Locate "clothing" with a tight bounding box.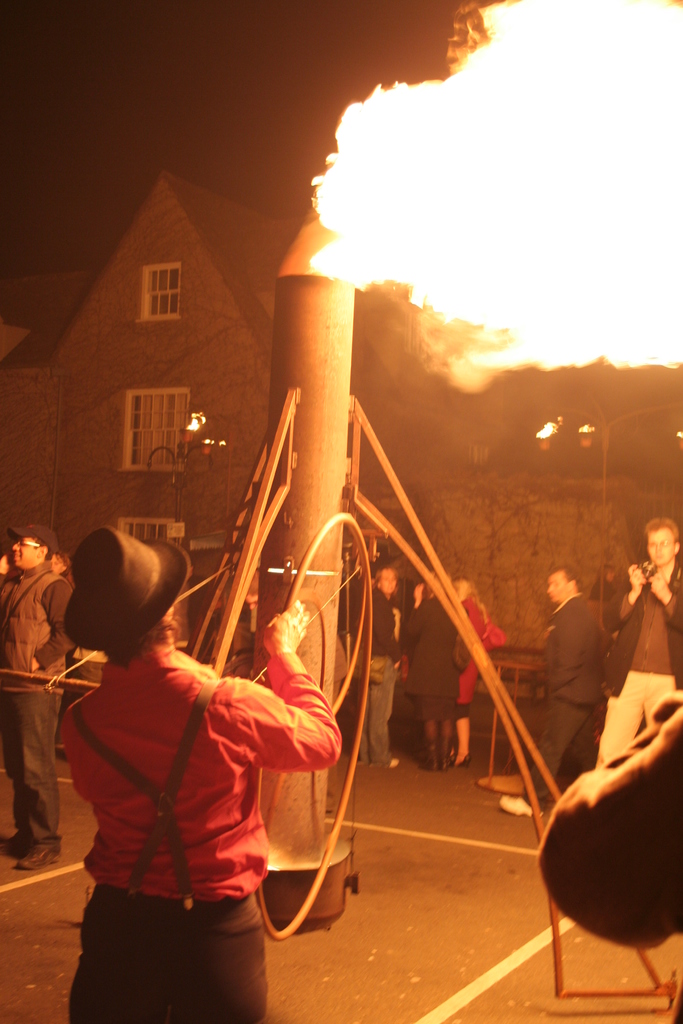
box=[58, 593, 325, 990].
